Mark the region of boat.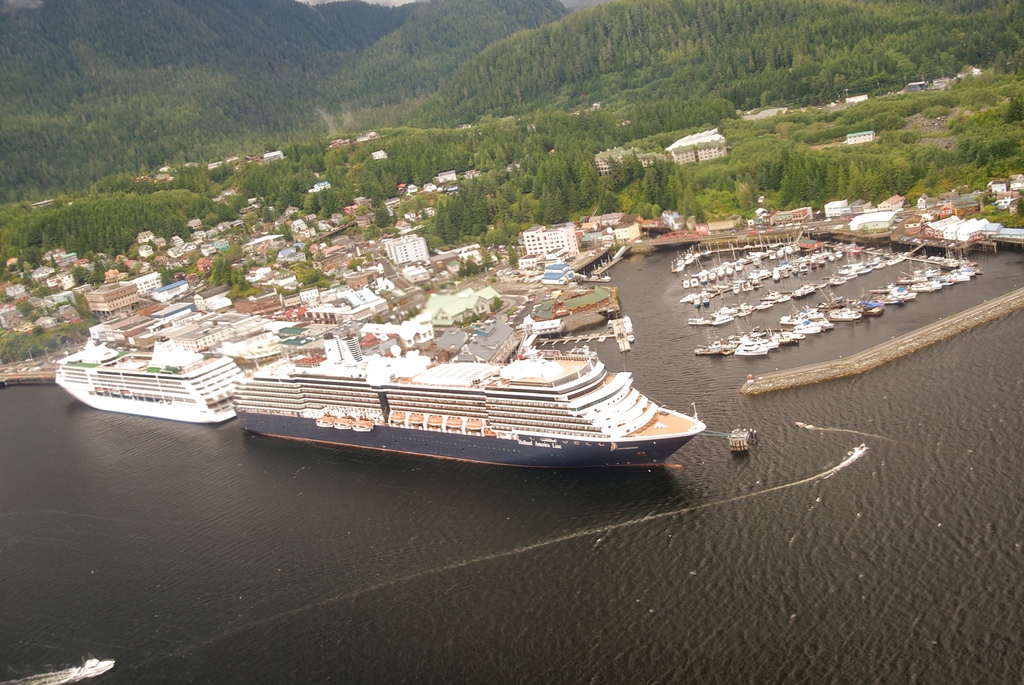
Region: {"x1": 753, "y1": 291, "x2": 788, "y2": 306}.
